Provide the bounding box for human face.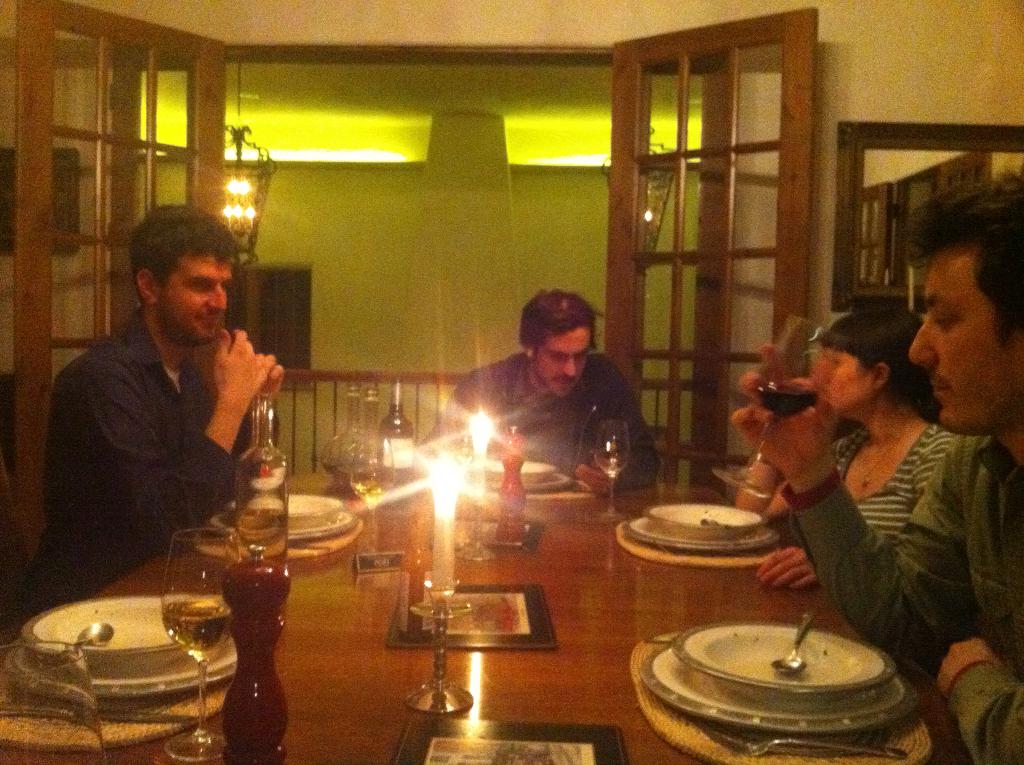
BBox(531, 326, 589, 397).
